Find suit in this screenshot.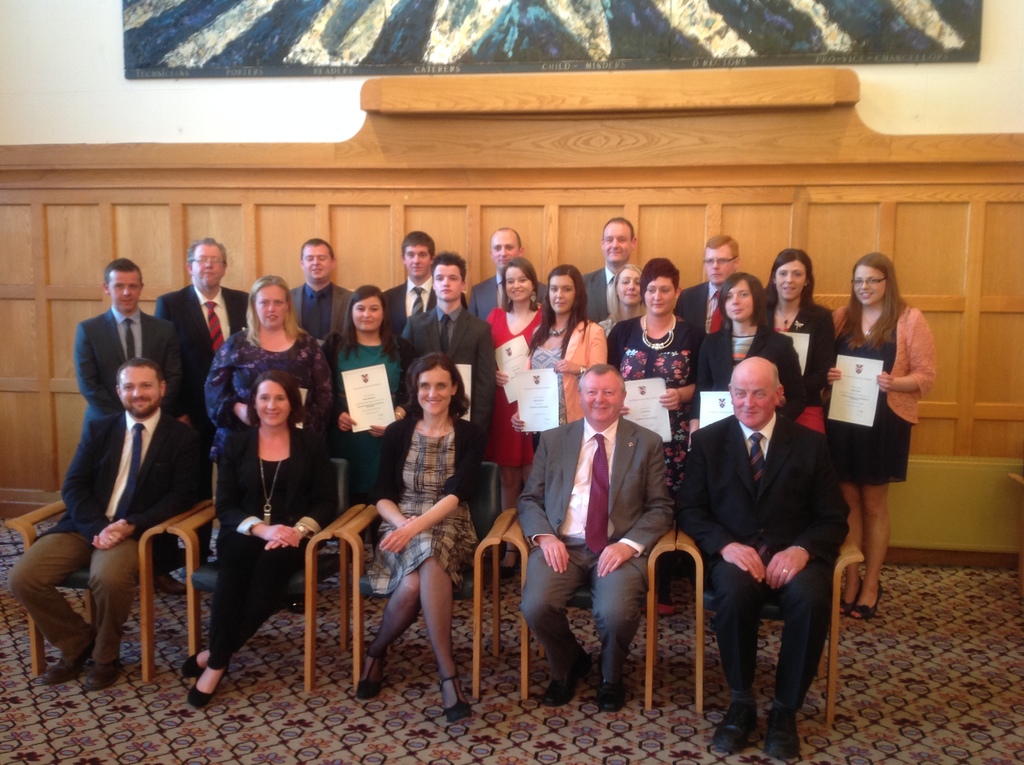
The bounding box for suit is BBox(694, 318, 812, 423).
